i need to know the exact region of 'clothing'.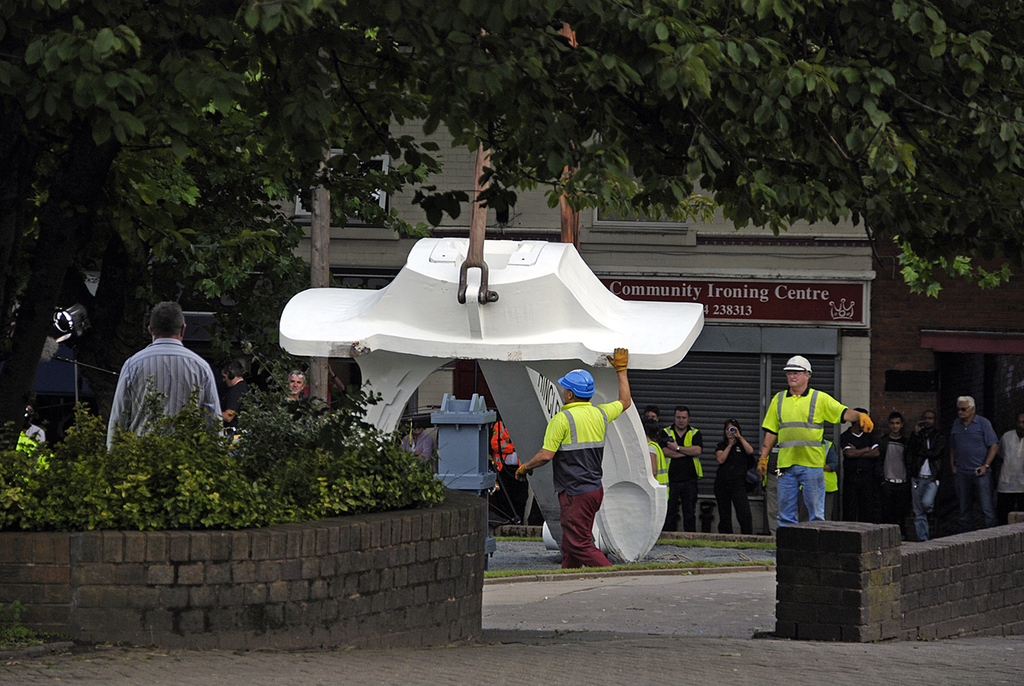
Region: (left=766, top=371, right=853, bottom=544).
